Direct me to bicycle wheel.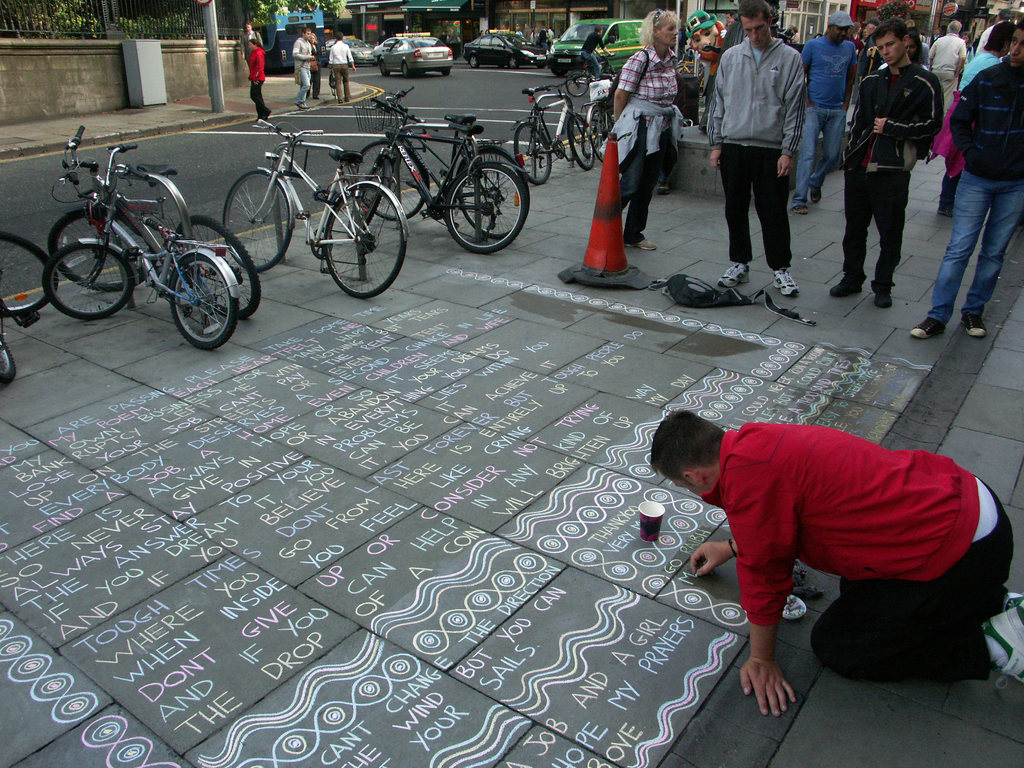
Direction: <bbox>588, 103, 611, 160</bbox>.
